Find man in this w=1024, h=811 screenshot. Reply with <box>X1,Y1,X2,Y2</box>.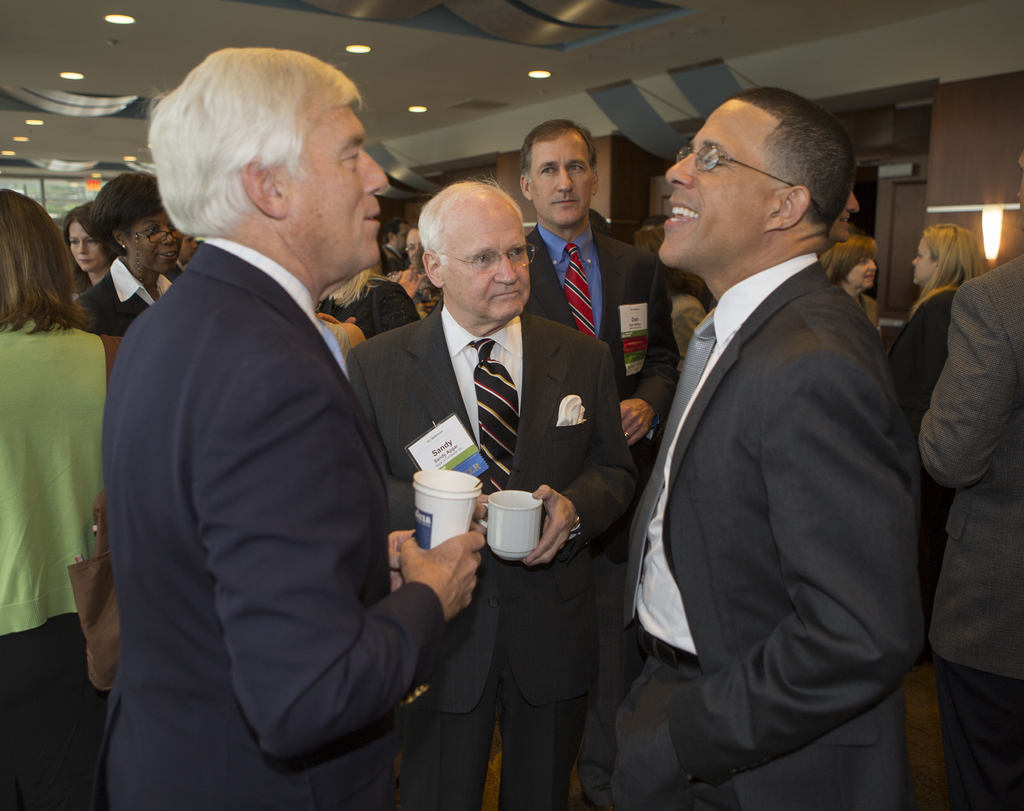
<box>344,174,653,808</box>.
